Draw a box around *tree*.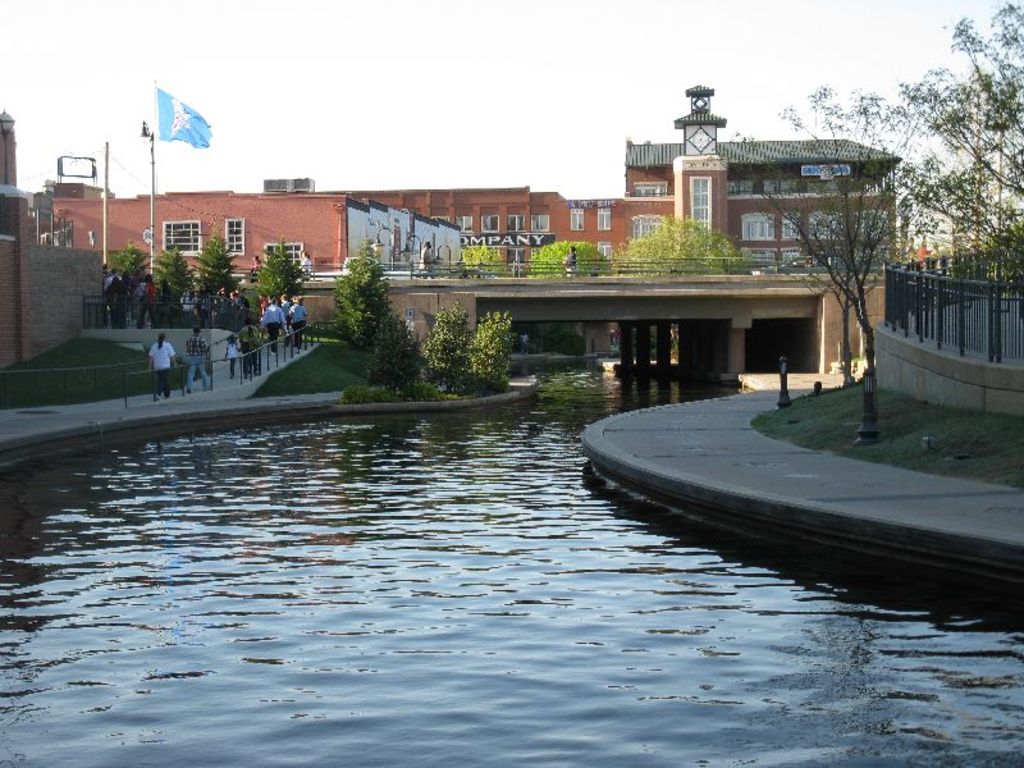
147 241 192 298.
